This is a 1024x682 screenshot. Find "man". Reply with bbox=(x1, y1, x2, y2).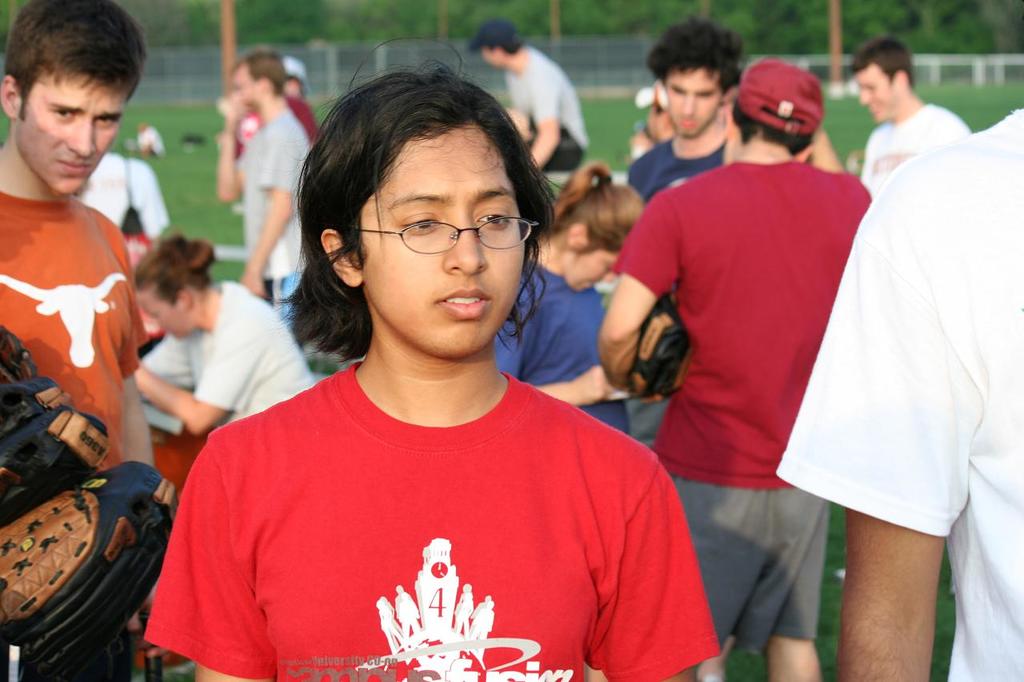
bbox=(774, 109, 1023, 681).
